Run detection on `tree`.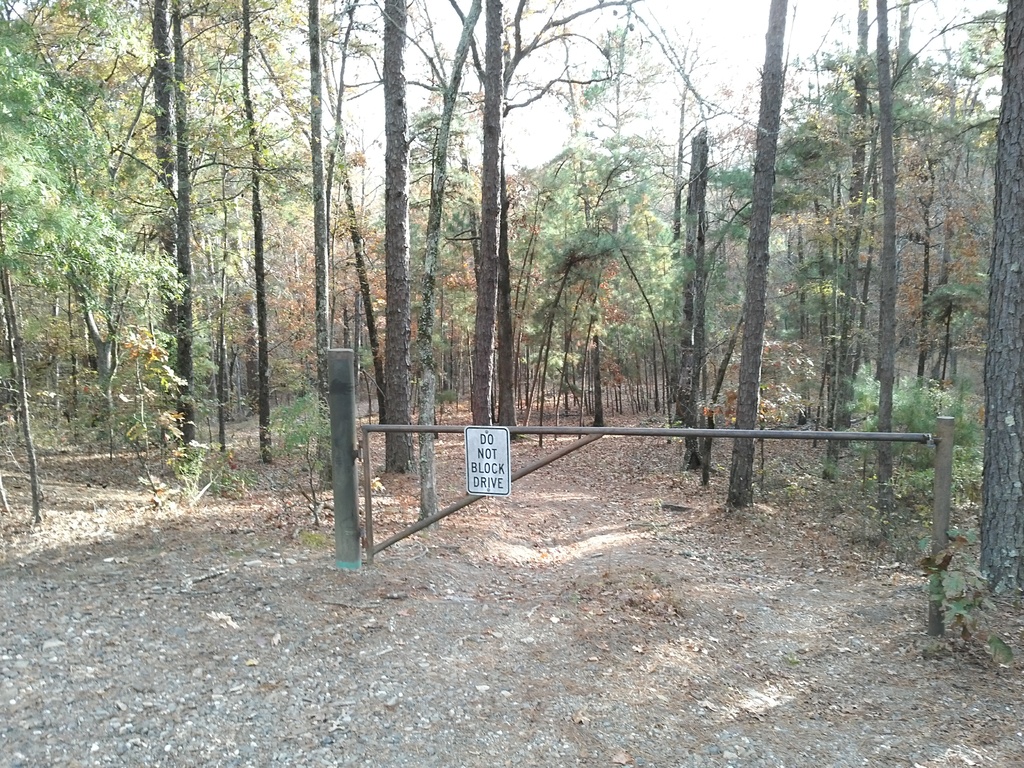
Result: <bbox>0, 0, 1023, 609</bbox>.
